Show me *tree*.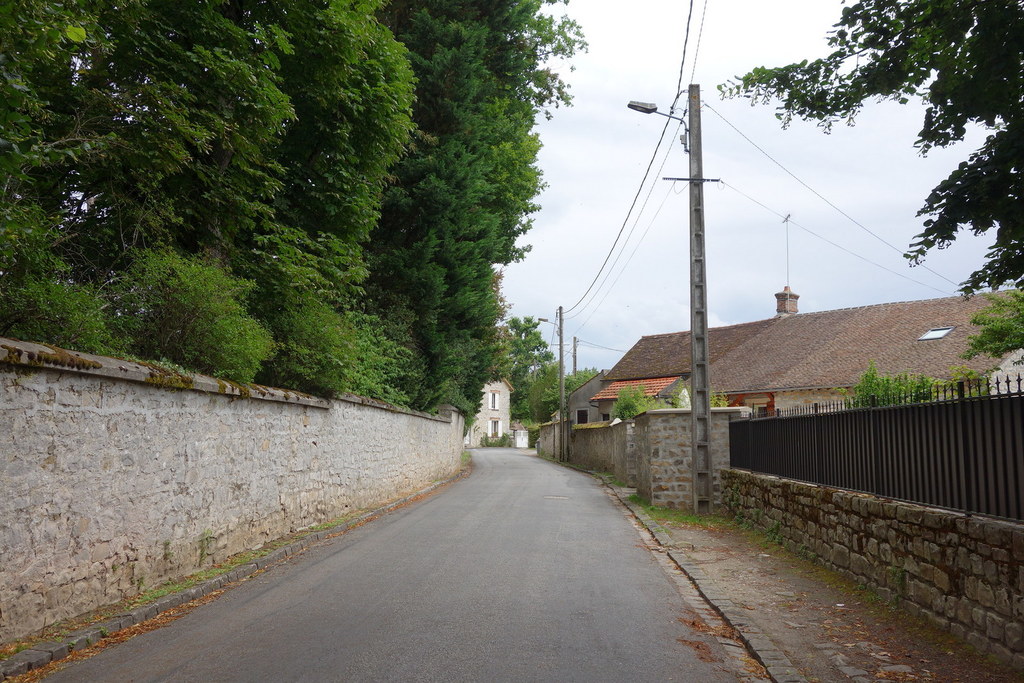
*tree* is here: detection(461, 21, 587, 426).
